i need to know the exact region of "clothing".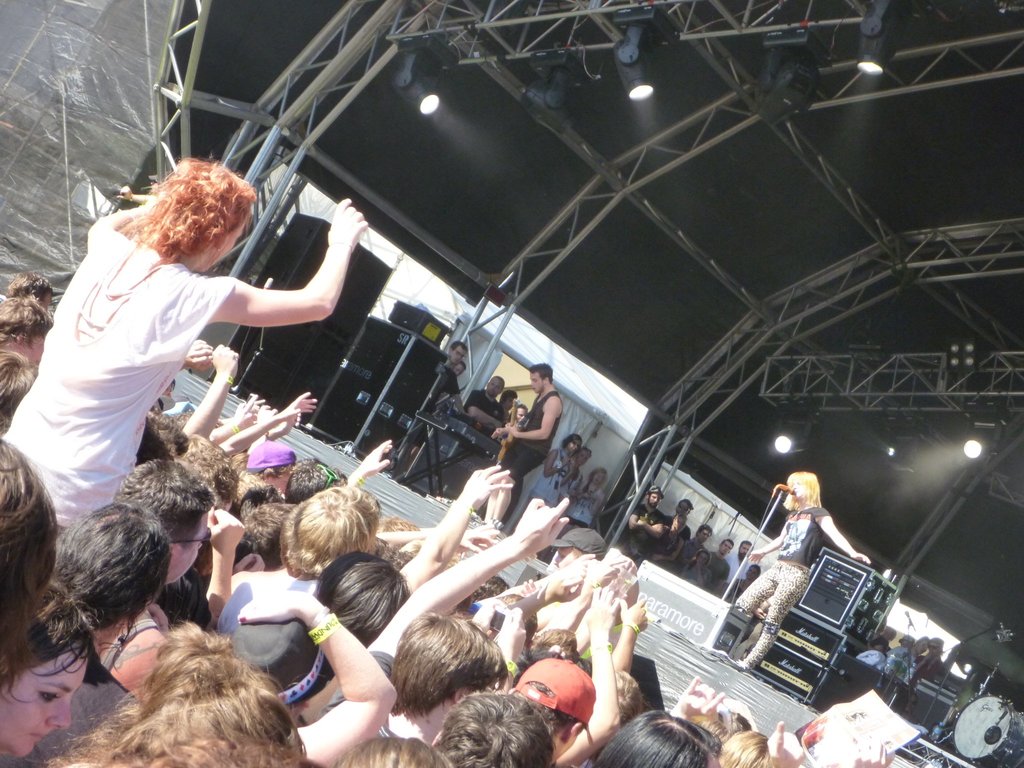
Region: x1=632, y1=502, x2=664, y2=566.
